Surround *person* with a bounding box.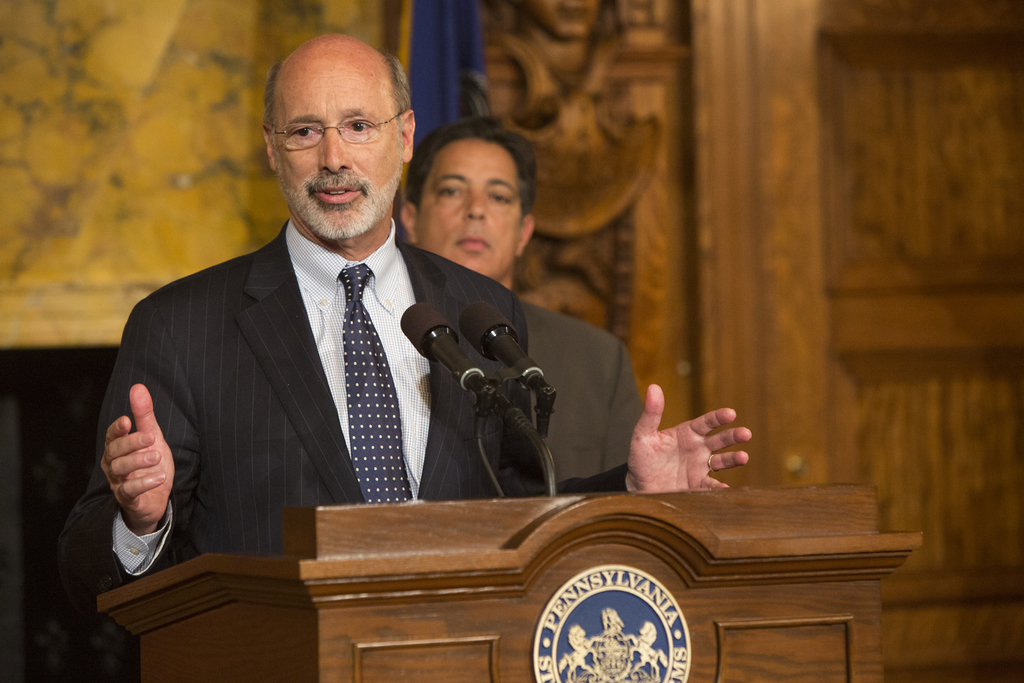
(399,114,538,293).
